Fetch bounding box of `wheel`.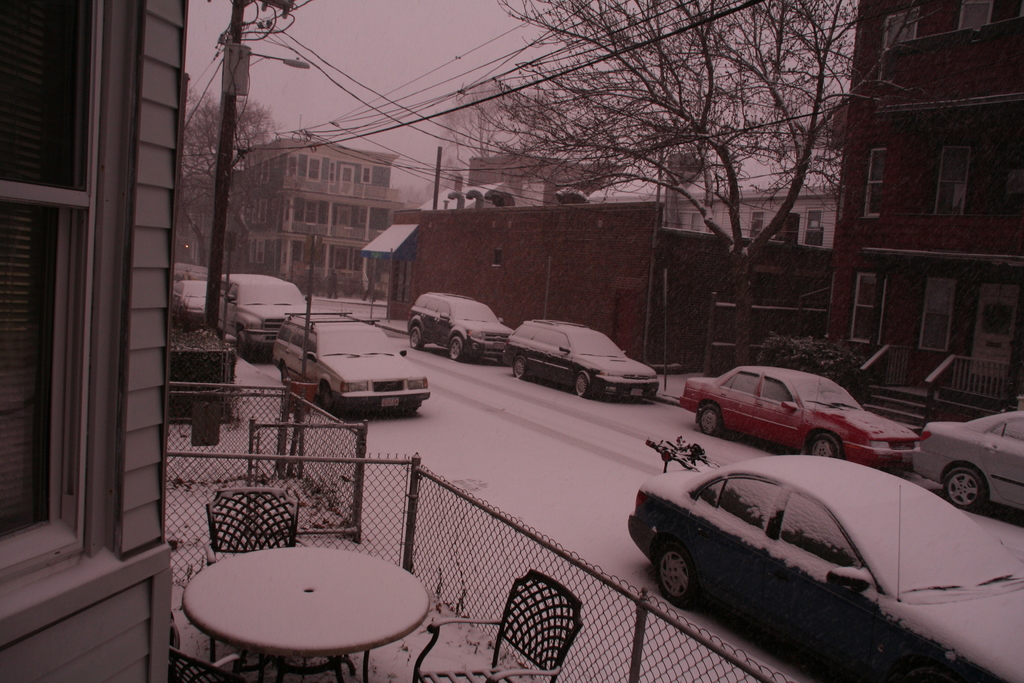
Bbox: bbox(315, 388, 335, 411).
